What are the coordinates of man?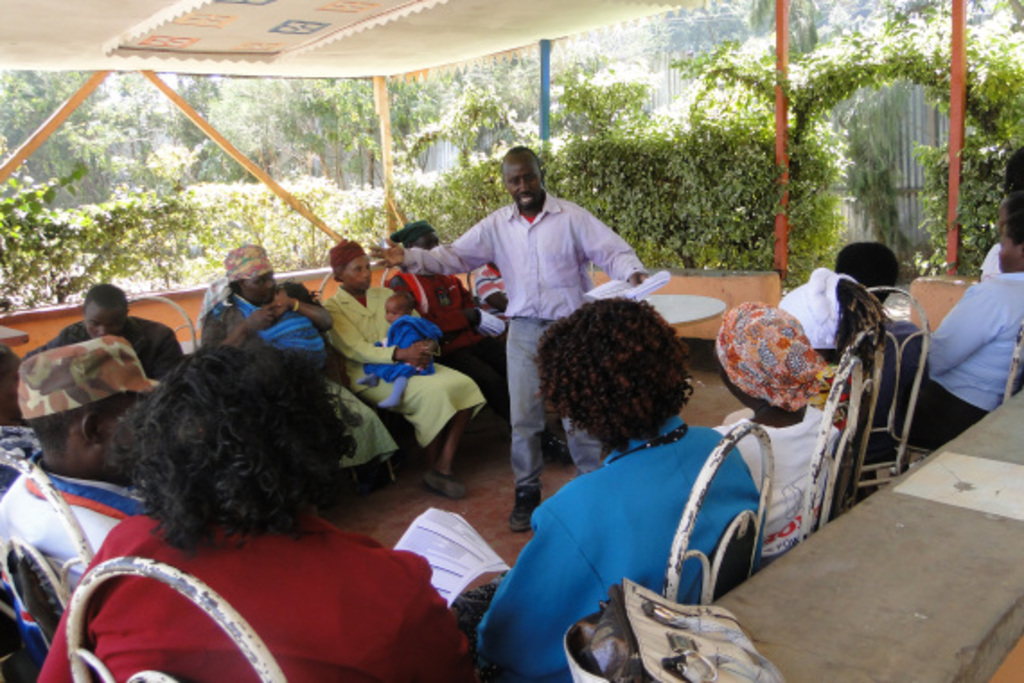
bbox(381, 221, 573, 466).
